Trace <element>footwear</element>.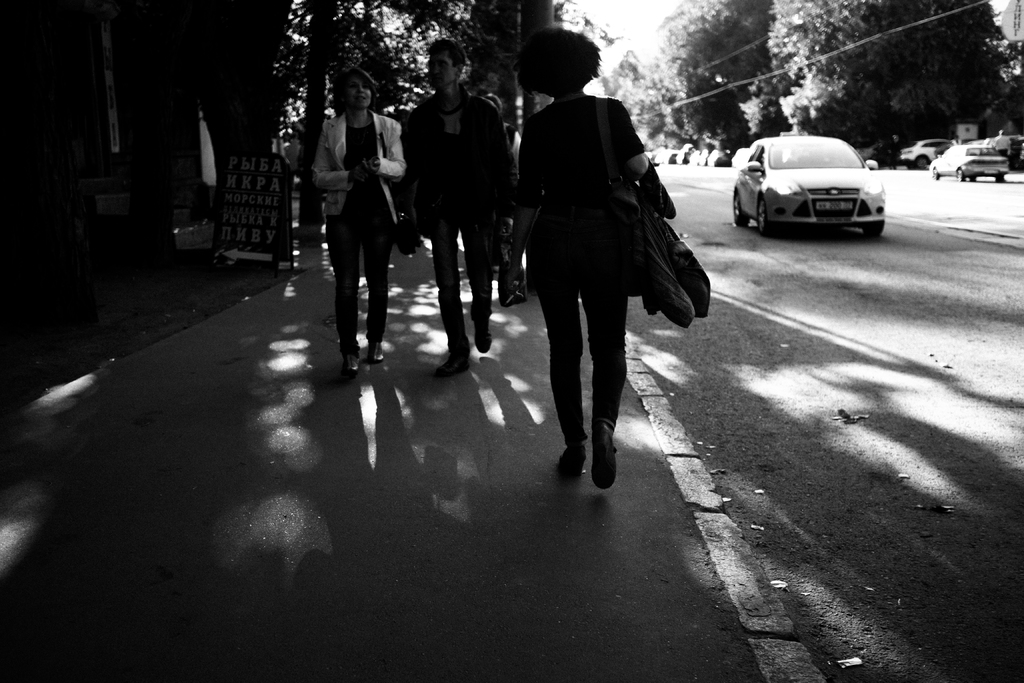
Traced to {"left": 429, "top": 358, "right": 473, "bottom": 383}.
